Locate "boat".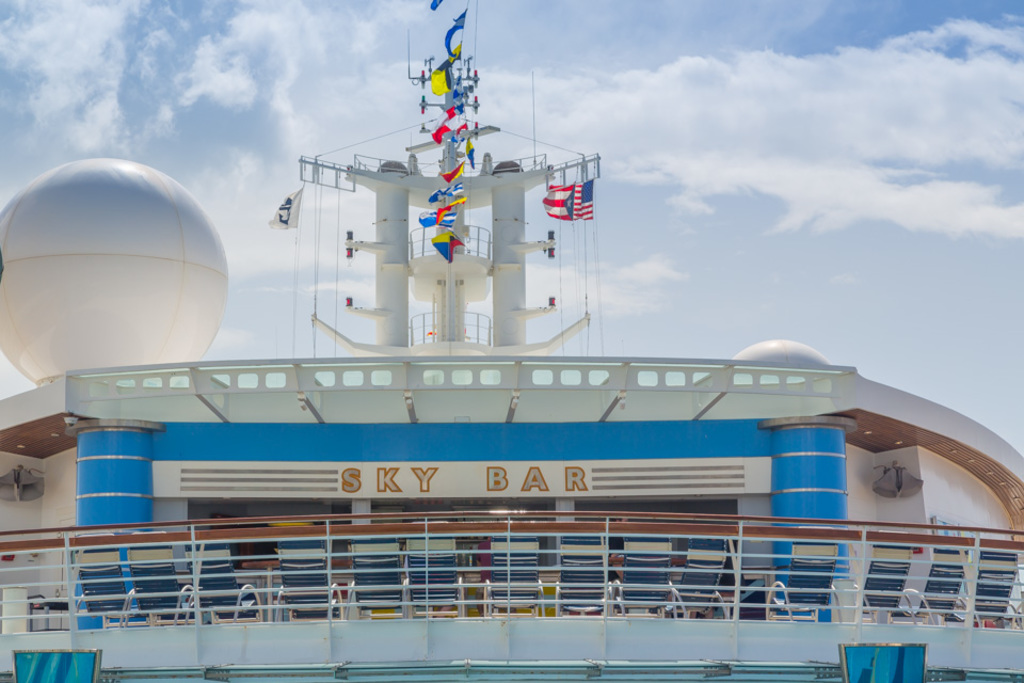
Bounding box: Rect(92, 61, 988, 631).
